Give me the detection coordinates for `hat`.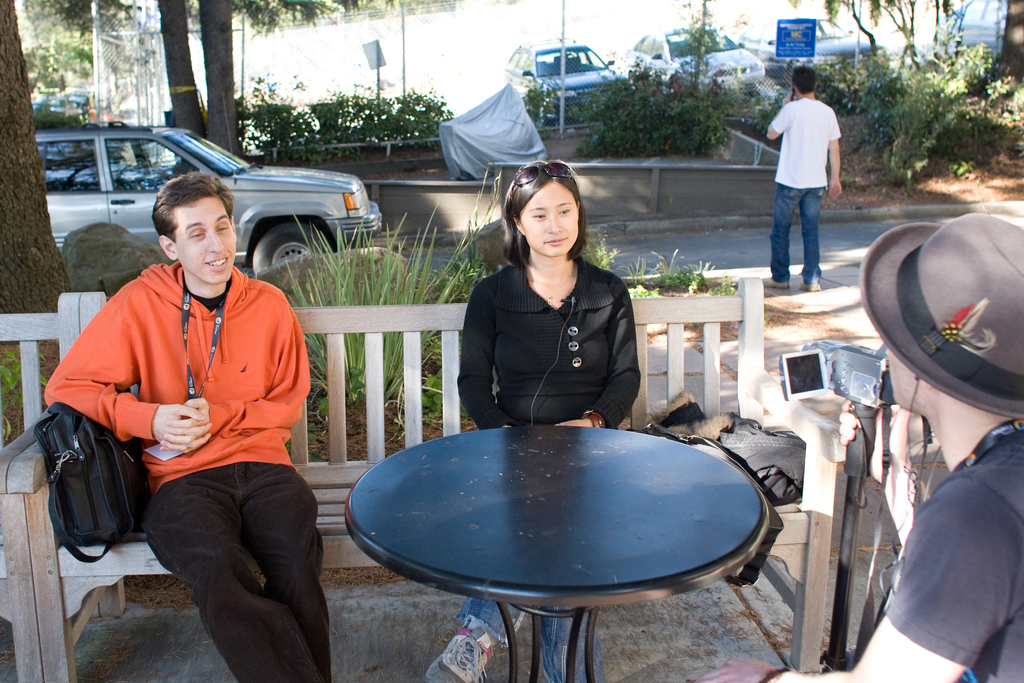
858, 210, 1023, 418.
